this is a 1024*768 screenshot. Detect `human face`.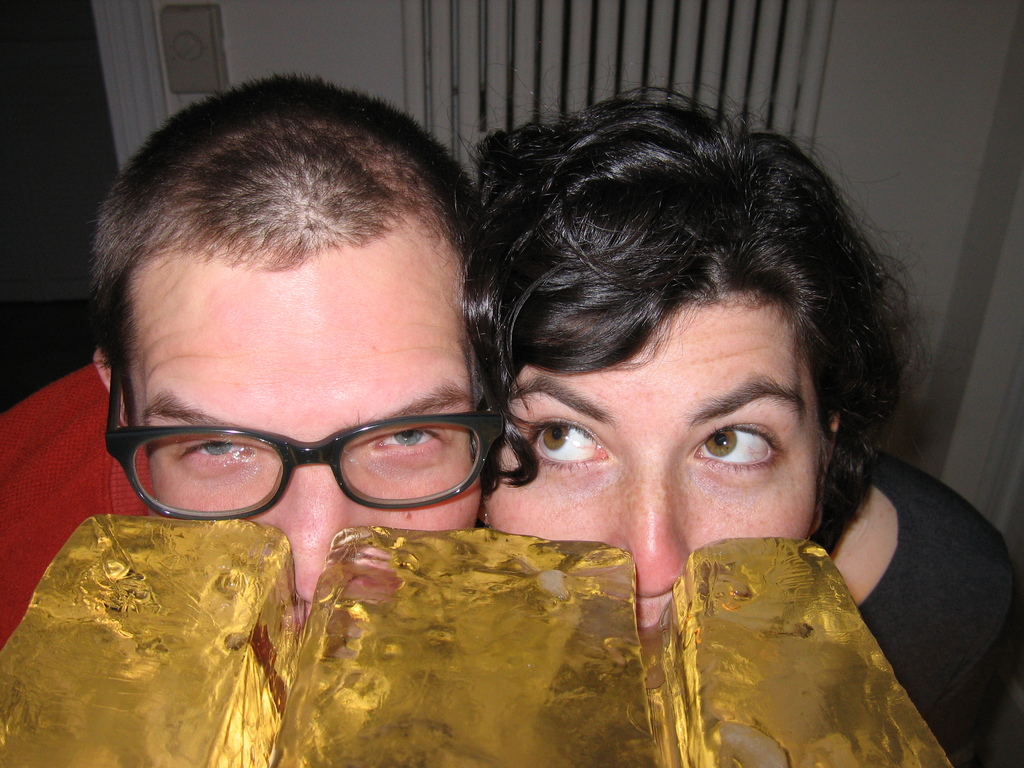
detection(479, 298, 828, 630).
